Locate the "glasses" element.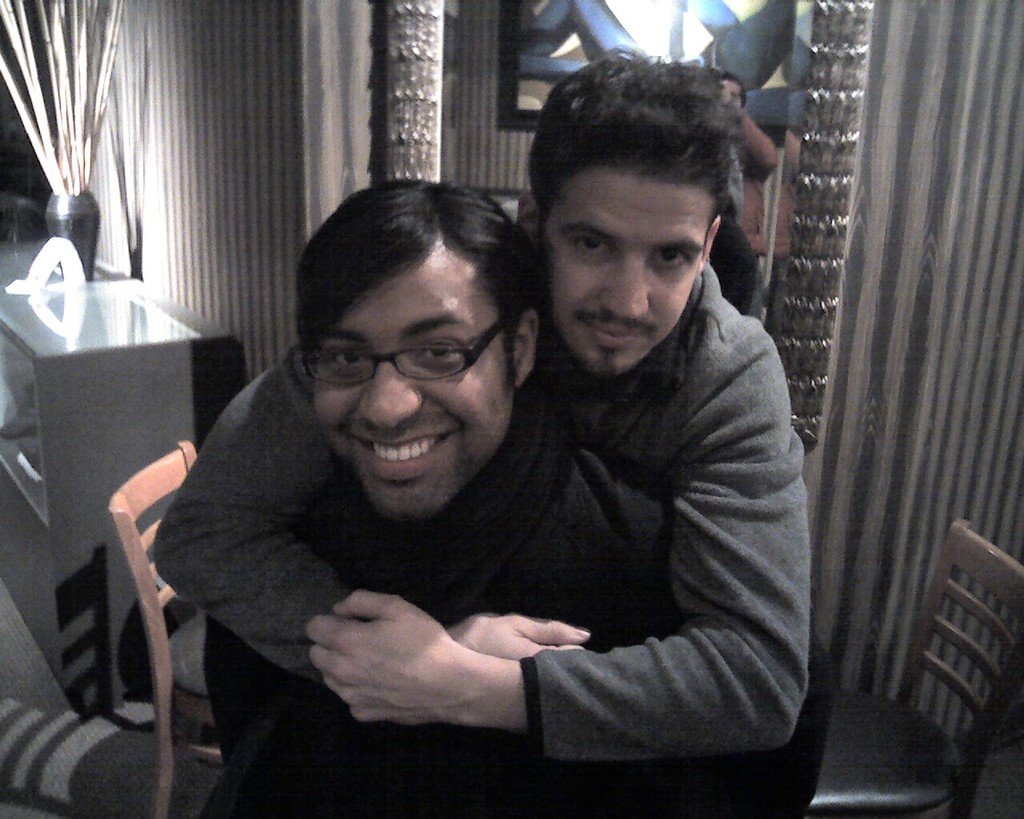
Element bbox: left=301, top=318, right=514, bottom=405.
